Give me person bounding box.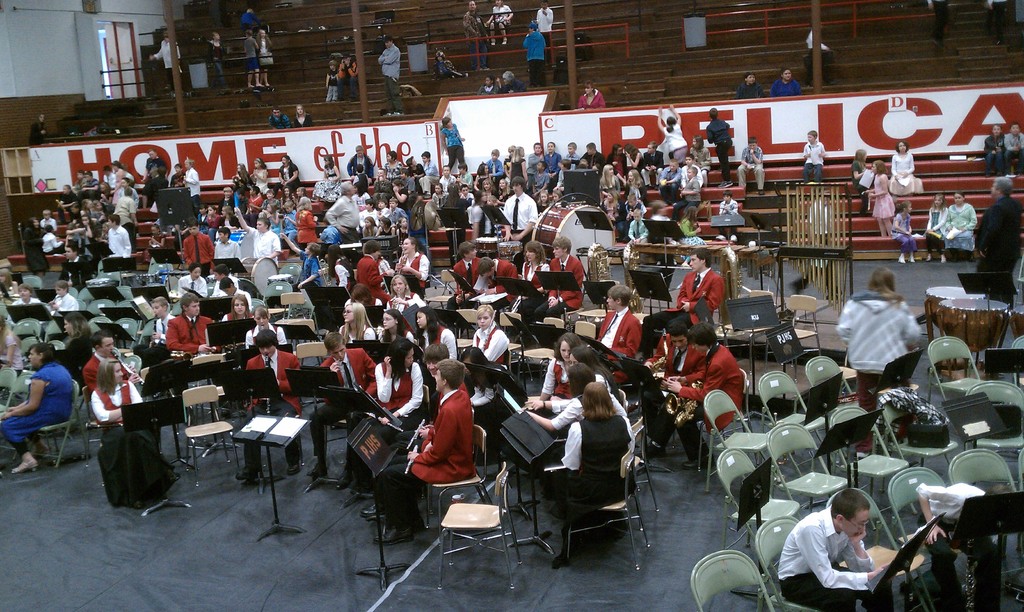
181/224/217/266.
